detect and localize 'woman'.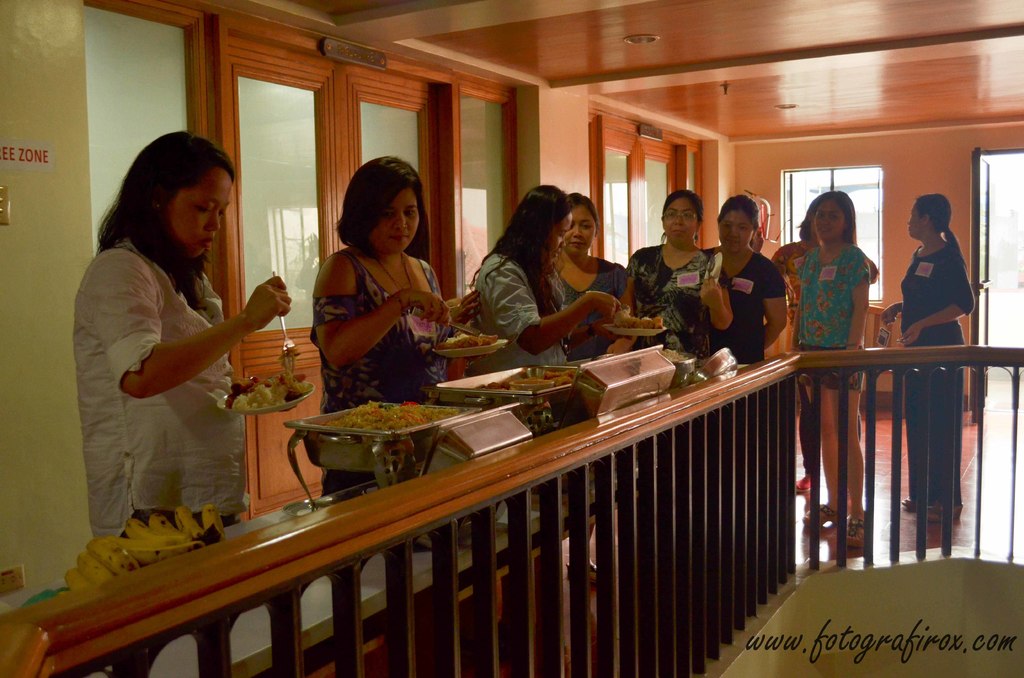
Localized at (x1=781, y1=186, x2=871, y2=549).
